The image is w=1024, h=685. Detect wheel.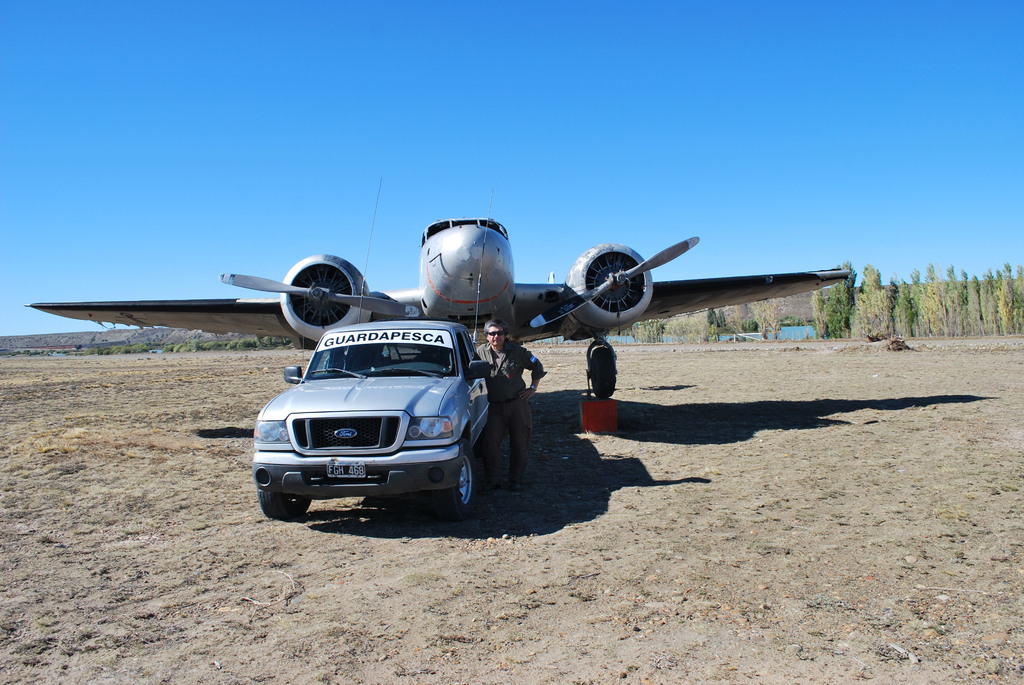
Detection: detection(591, 348, 617, 400).
